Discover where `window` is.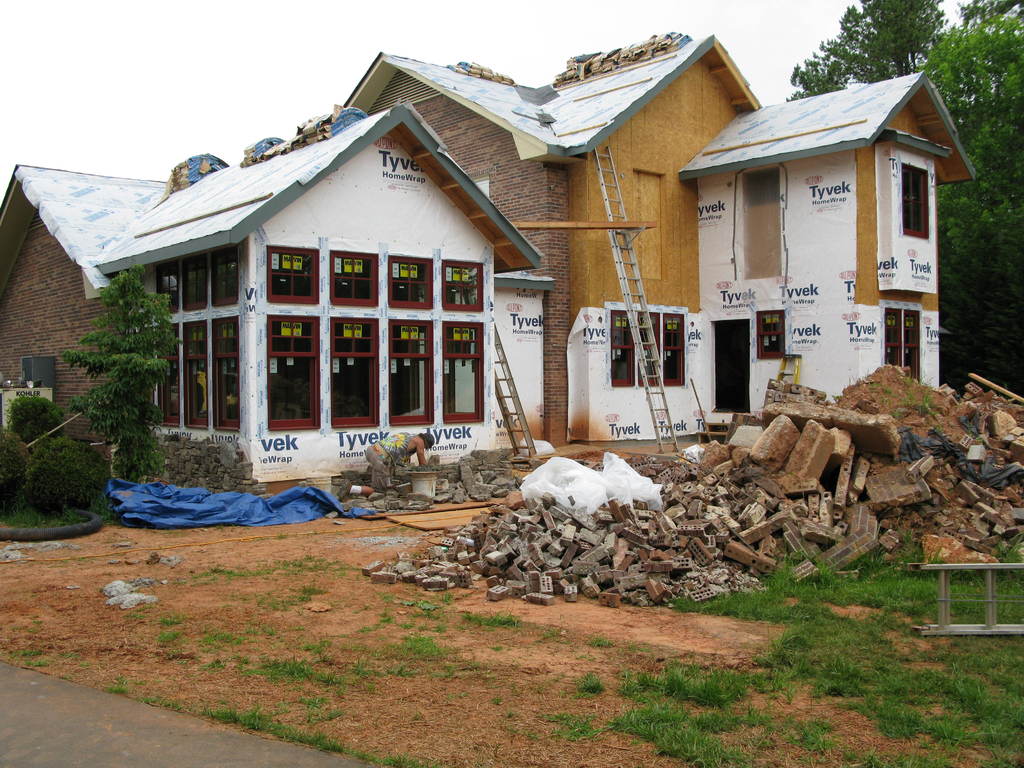
Discovered at [884, 304, 923, 383].
